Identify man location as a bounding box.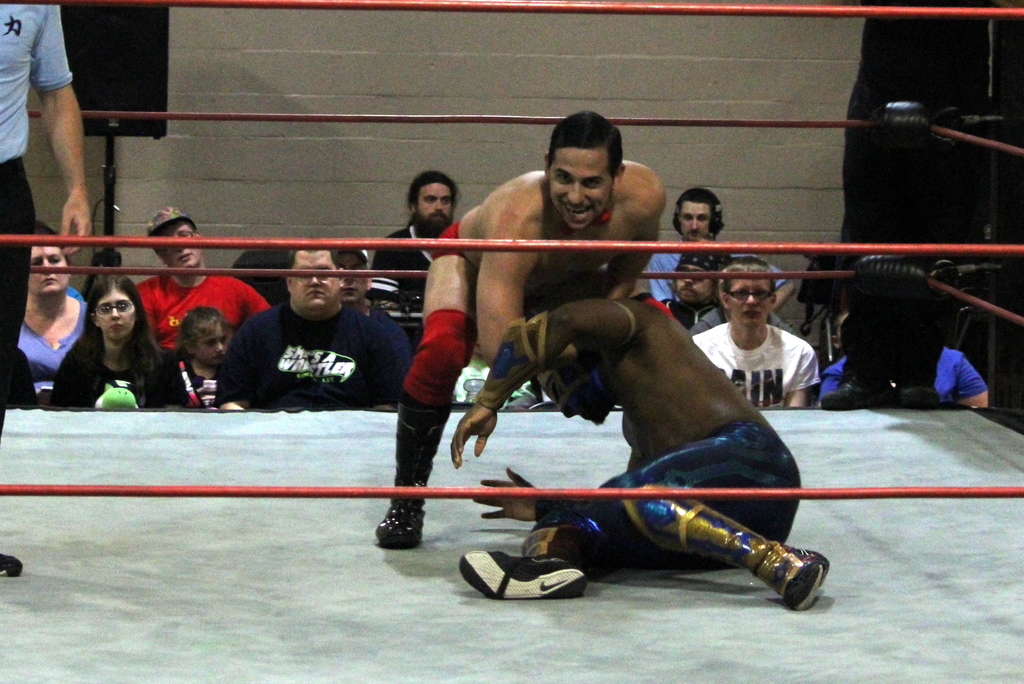
x1=502 y1=256 x2=824 y2=612.
